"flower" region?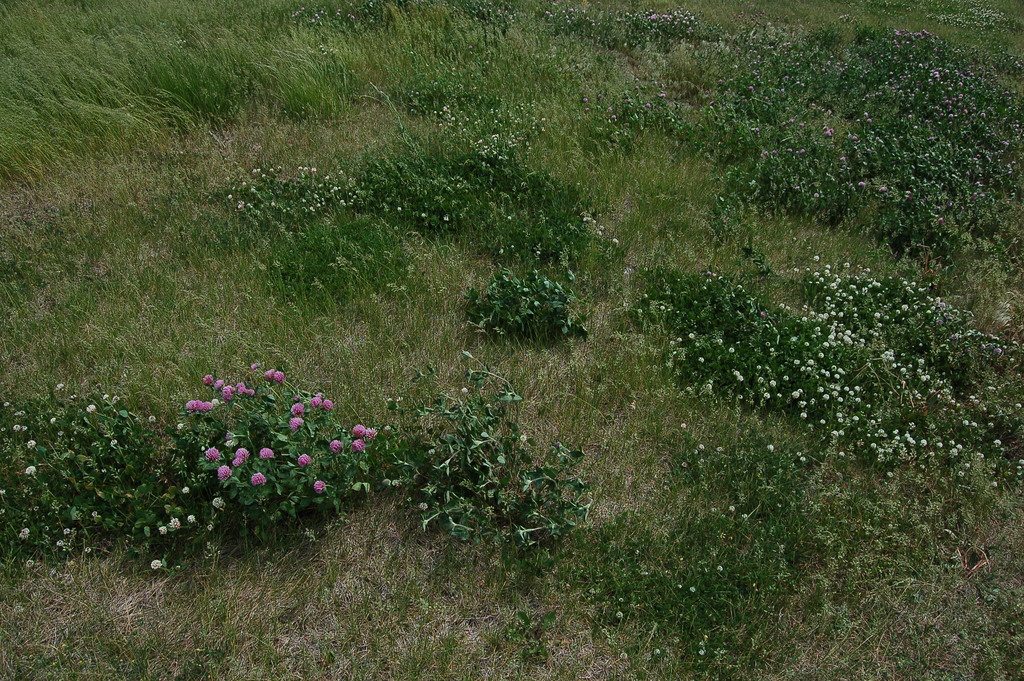
(x1=668, y1=339, x2=675, y2=348)
